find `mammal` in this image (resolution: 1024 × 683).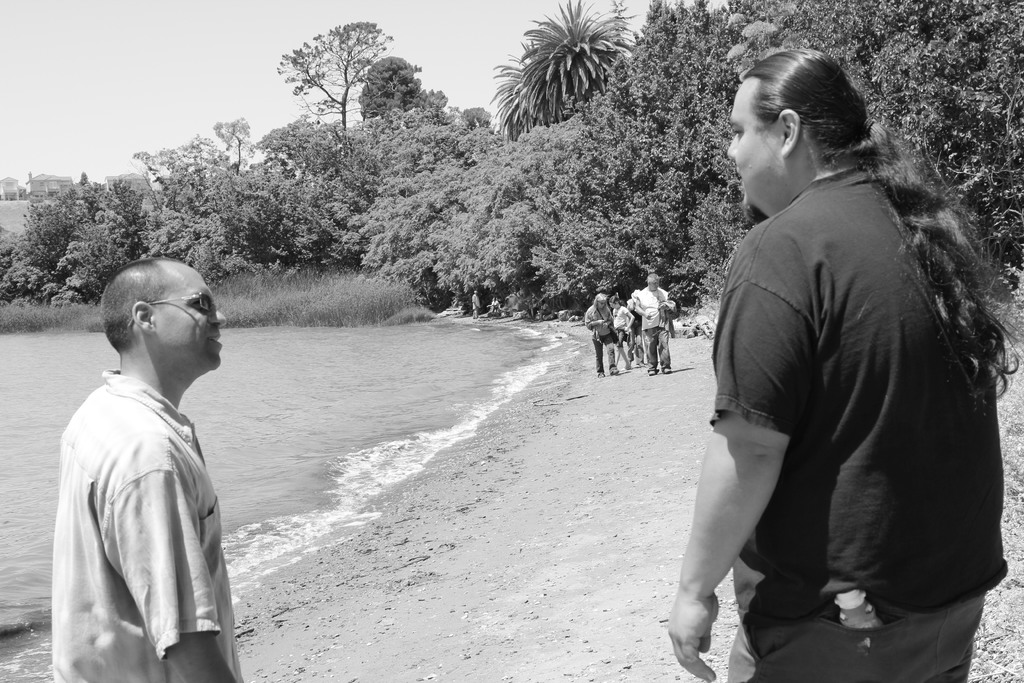
<bbox>471, 290, 480, 318</bbox>.
